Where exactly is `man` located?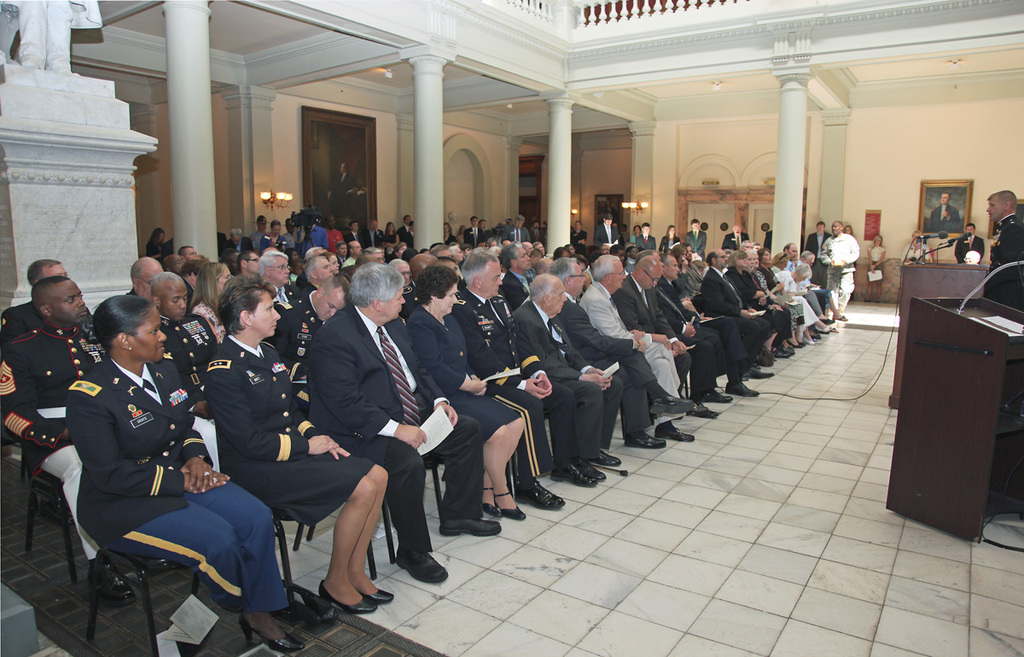
Its bounding box is bbox=(218, 227, 255, 257).
